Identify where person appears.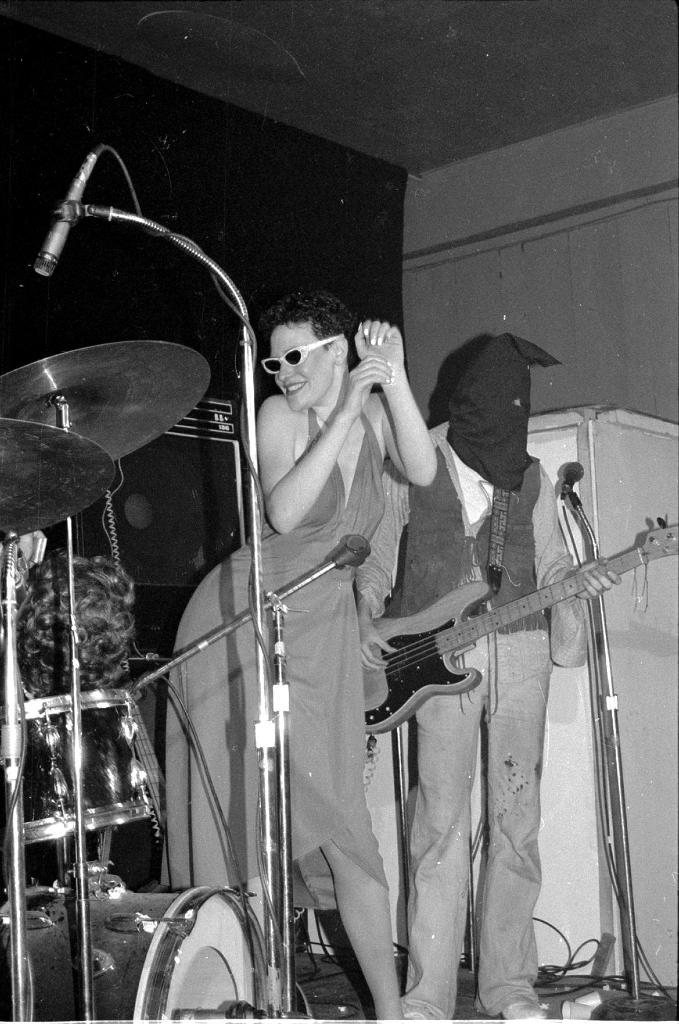
Appears at pyautogui.locateOnScreen(0, 529, 186, 901).
